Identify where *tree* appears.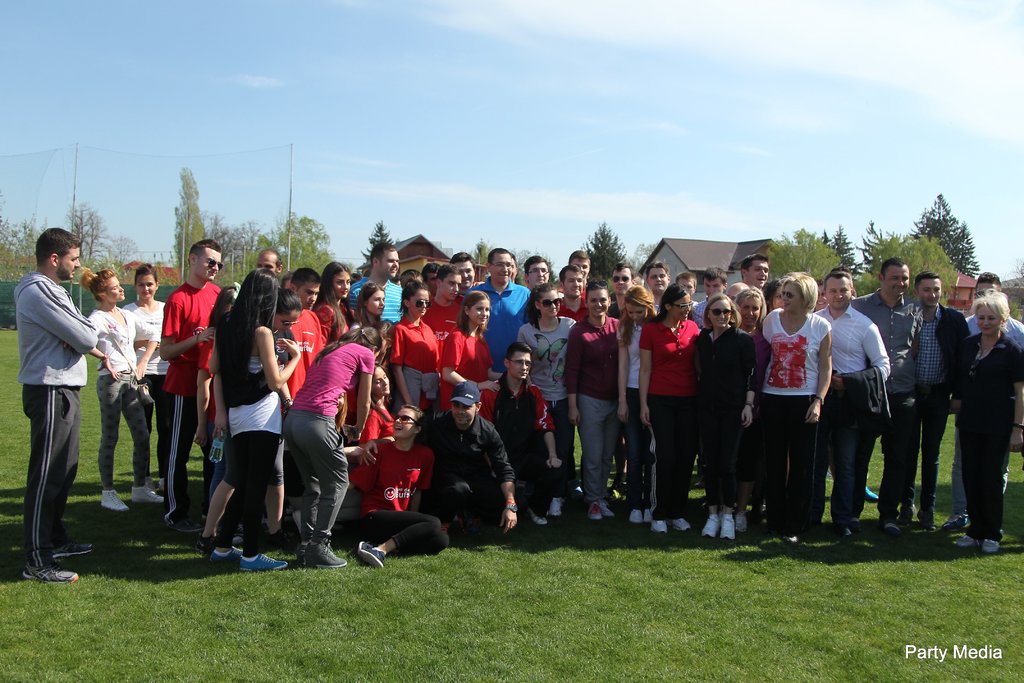
Appears at x1=1004, y1=299, x2=1023, y2=322.
